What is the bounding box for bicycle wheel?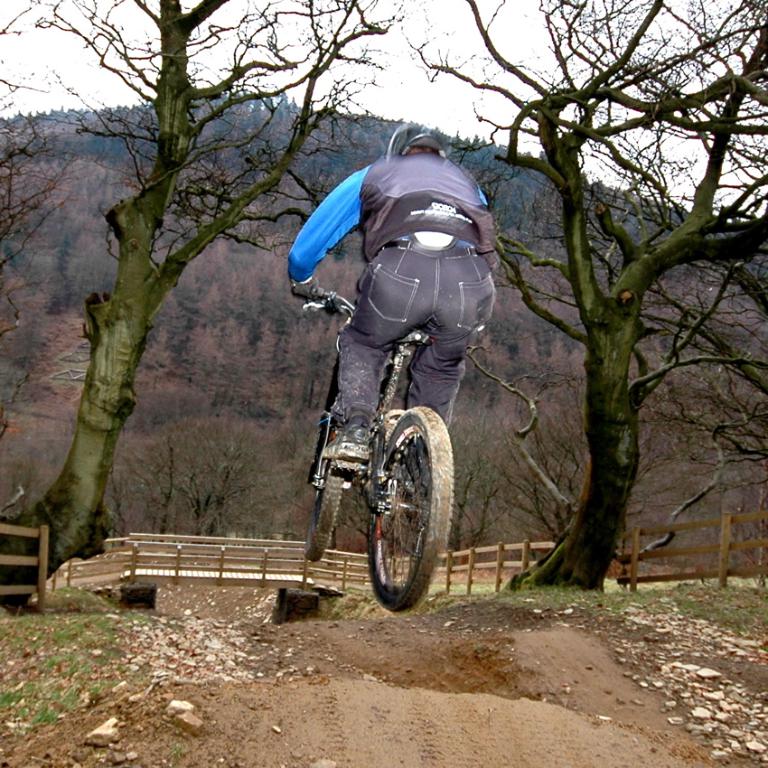
detection(299, 431, 349, 567).
